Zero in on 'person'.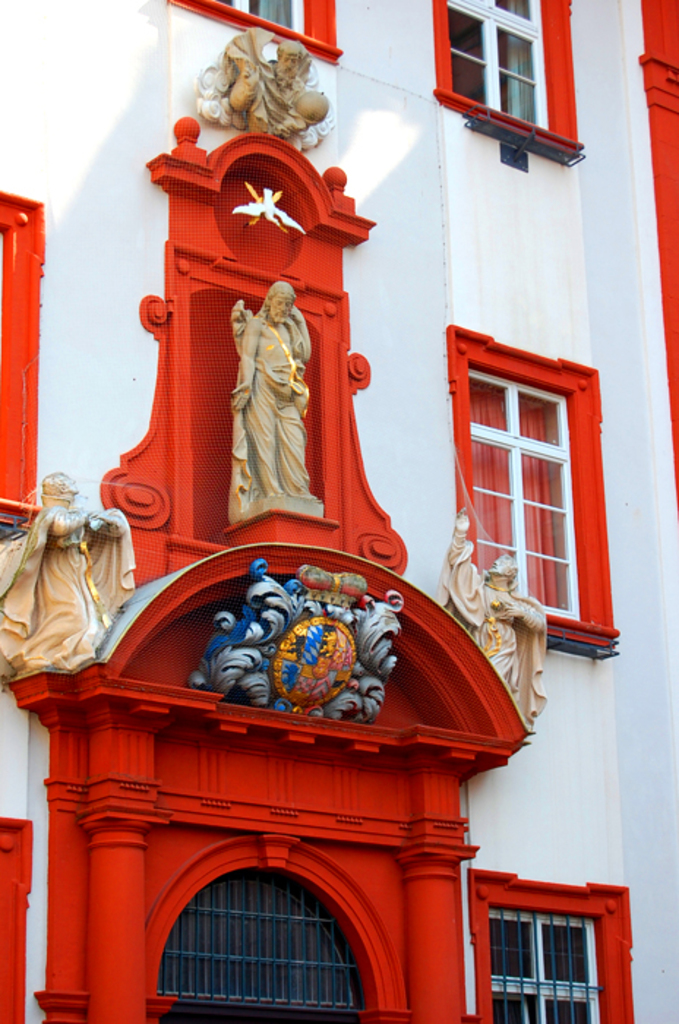
Zeroed in: rect(233, 281, 329, 497).
